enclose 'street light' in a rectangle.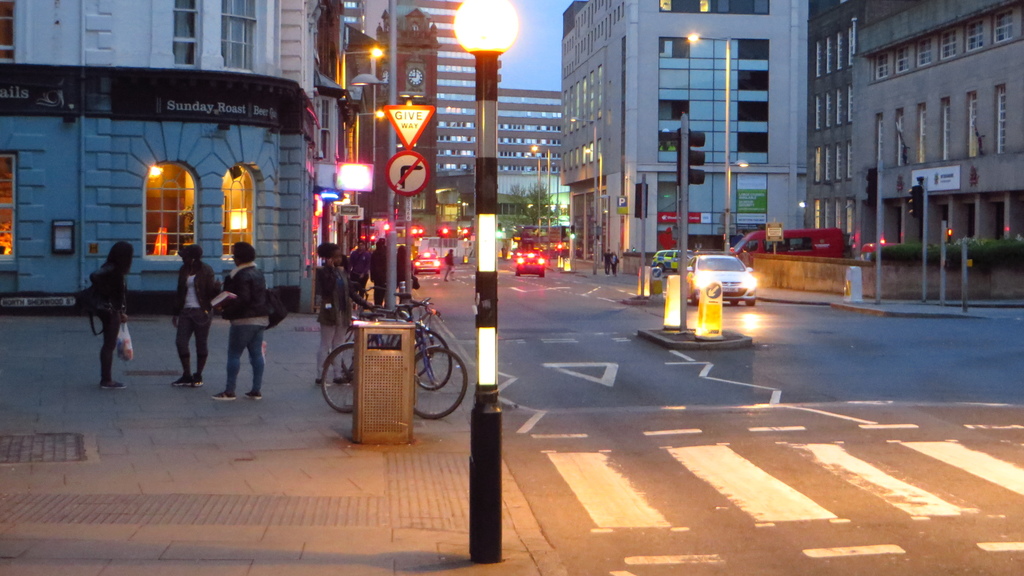
bbox(691, 31, 733, 257).
